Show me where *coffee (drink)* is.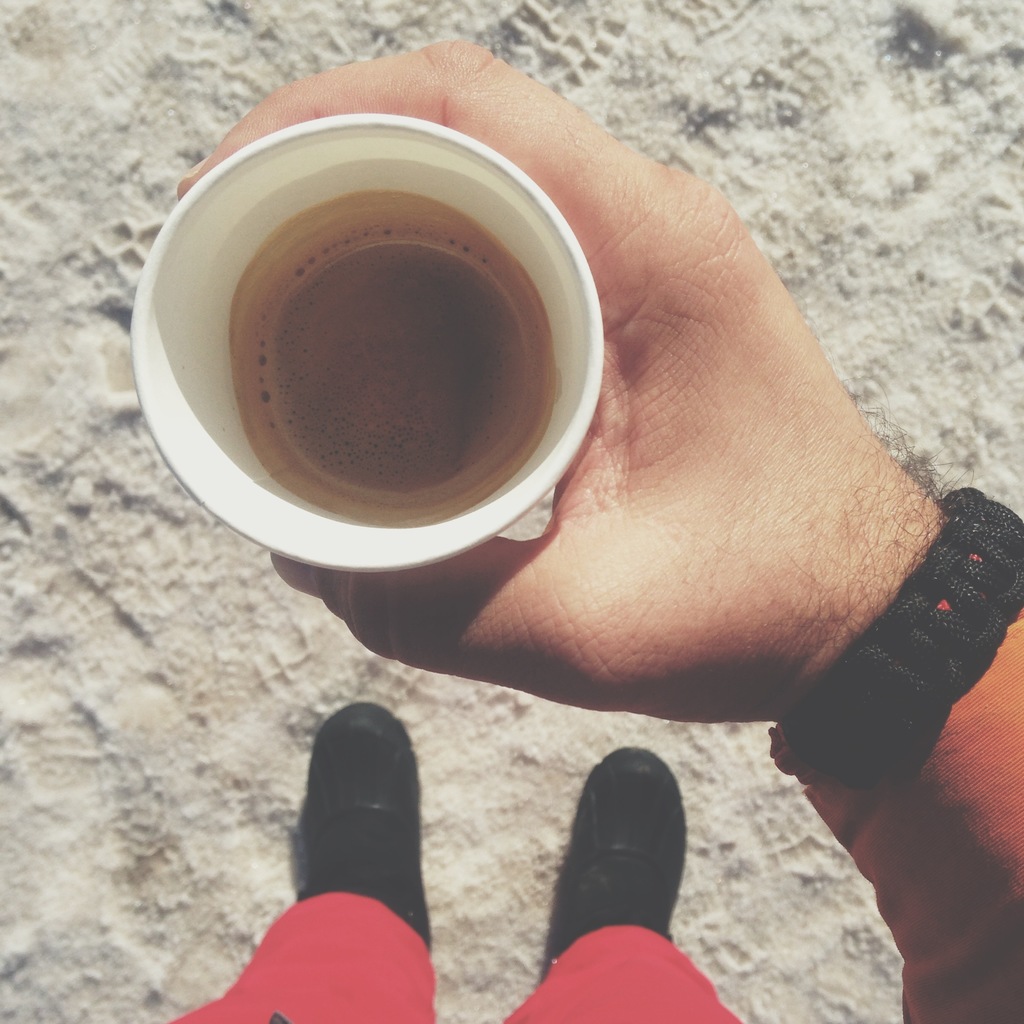
*coffee (drink)* is at 137:67:641:580.
